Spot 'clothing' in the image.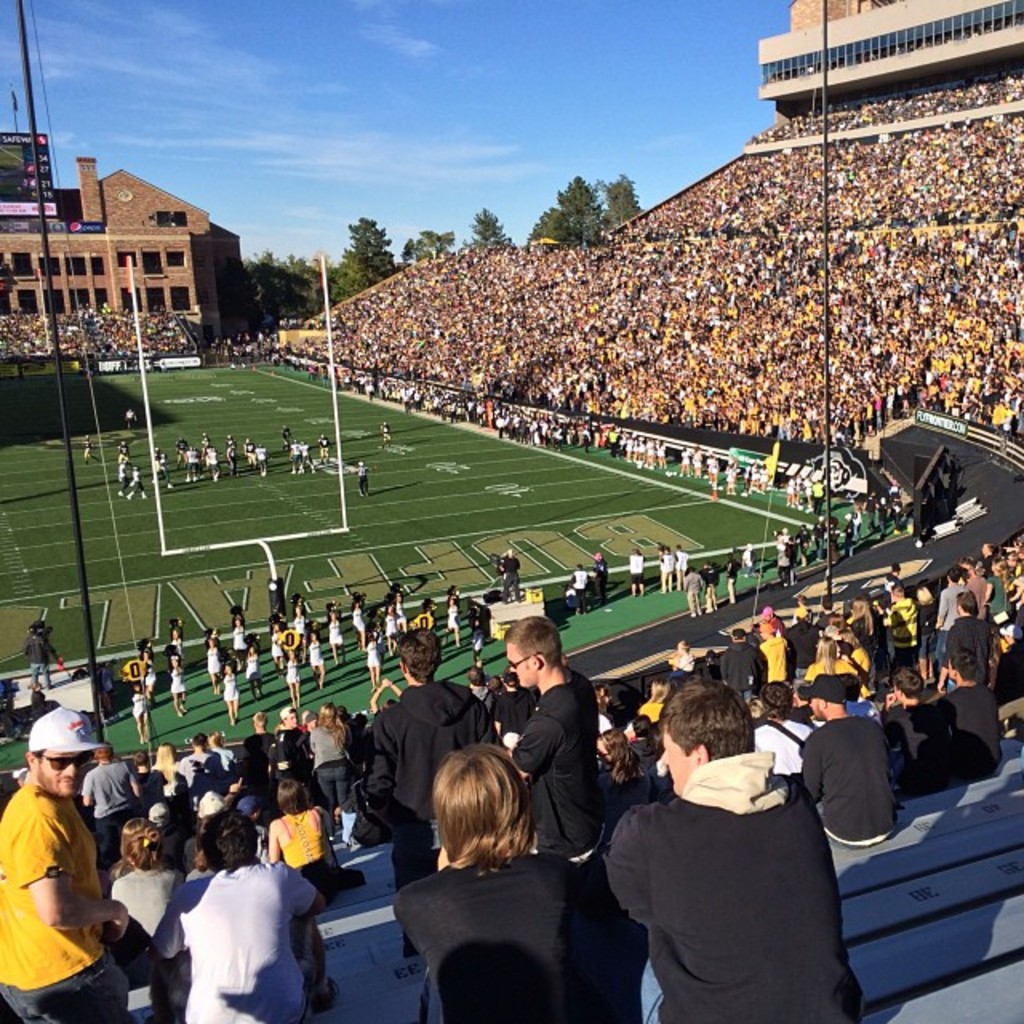
'clothing' found at x1=136, y1=762, x2=192, y2=827.
